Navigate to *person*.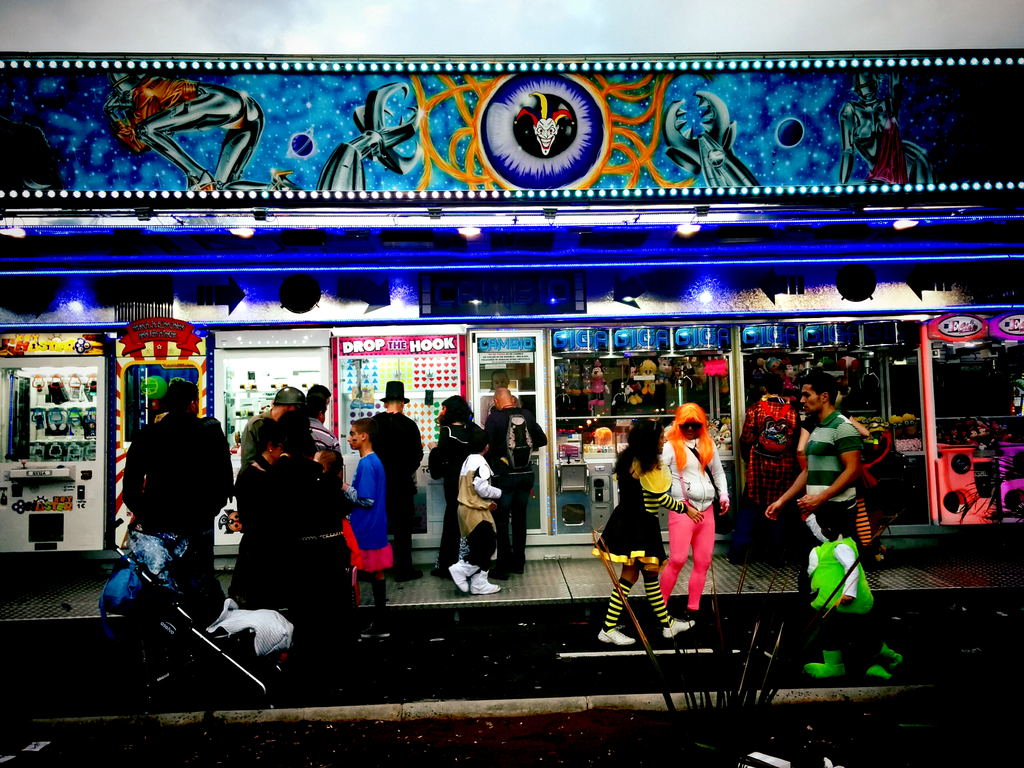
Navigation target: region(122, 381, 232, 634).
